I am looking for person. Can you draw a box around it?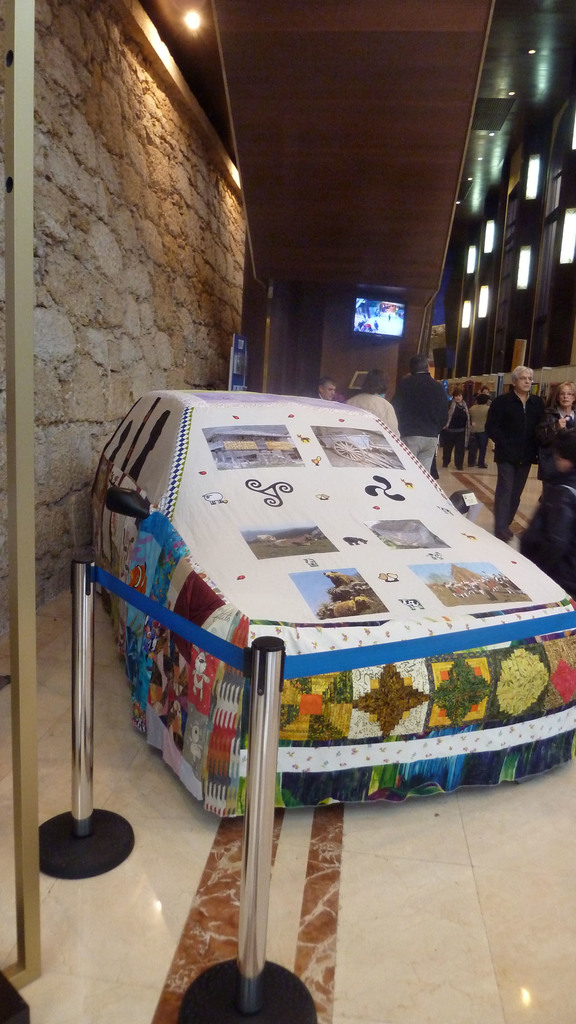
Sure, the bounding box is detection(397, 362, 457, 483).
